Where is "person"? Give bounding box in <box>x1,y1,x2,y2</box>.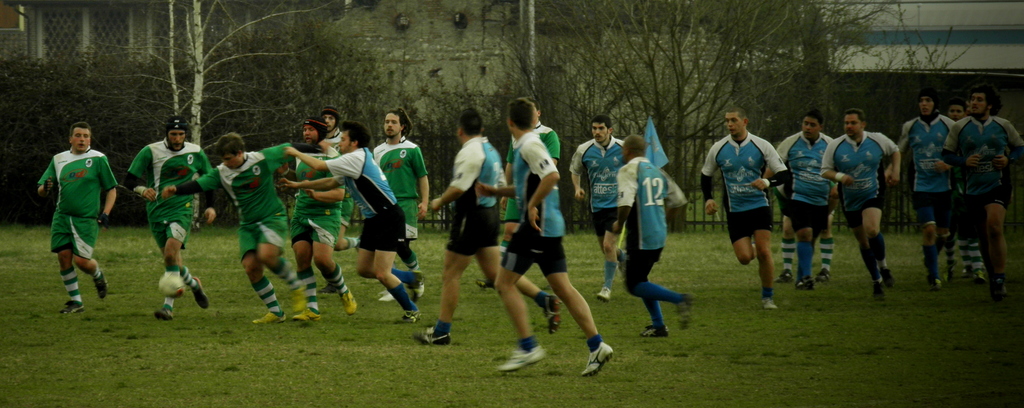
<box>476,104,611,380</box>.
